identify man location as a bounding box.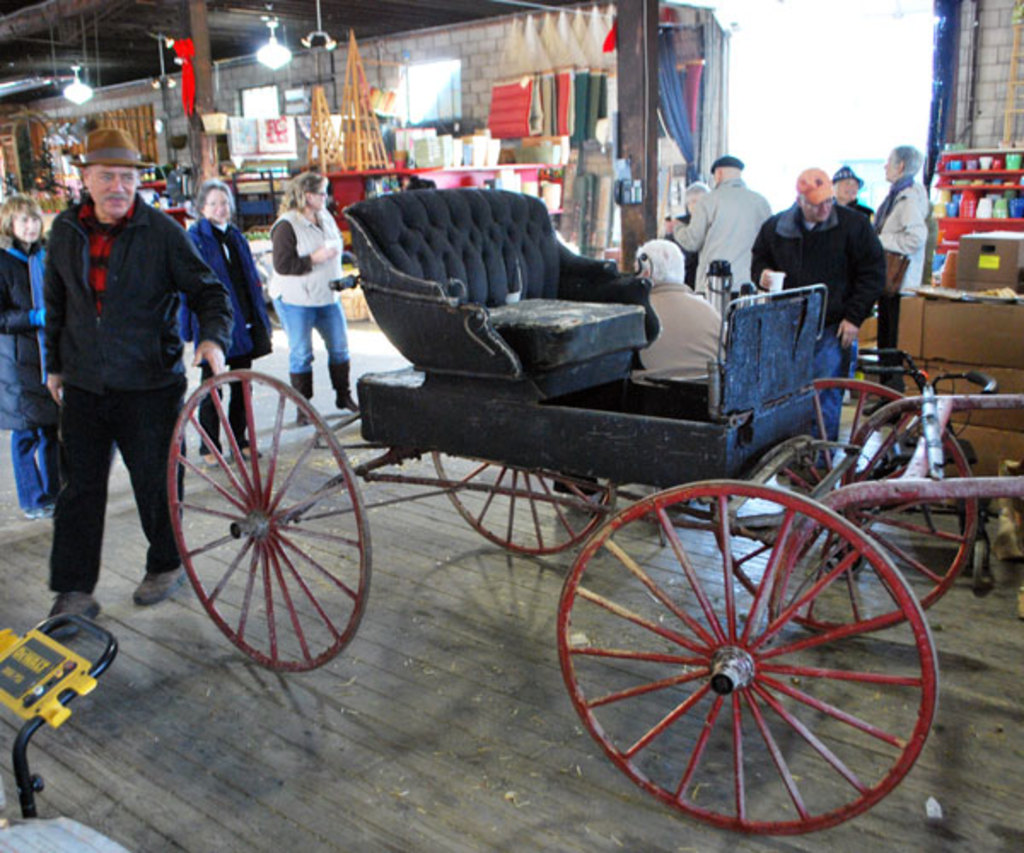
<region>748, 165, 886, 495</region>.
